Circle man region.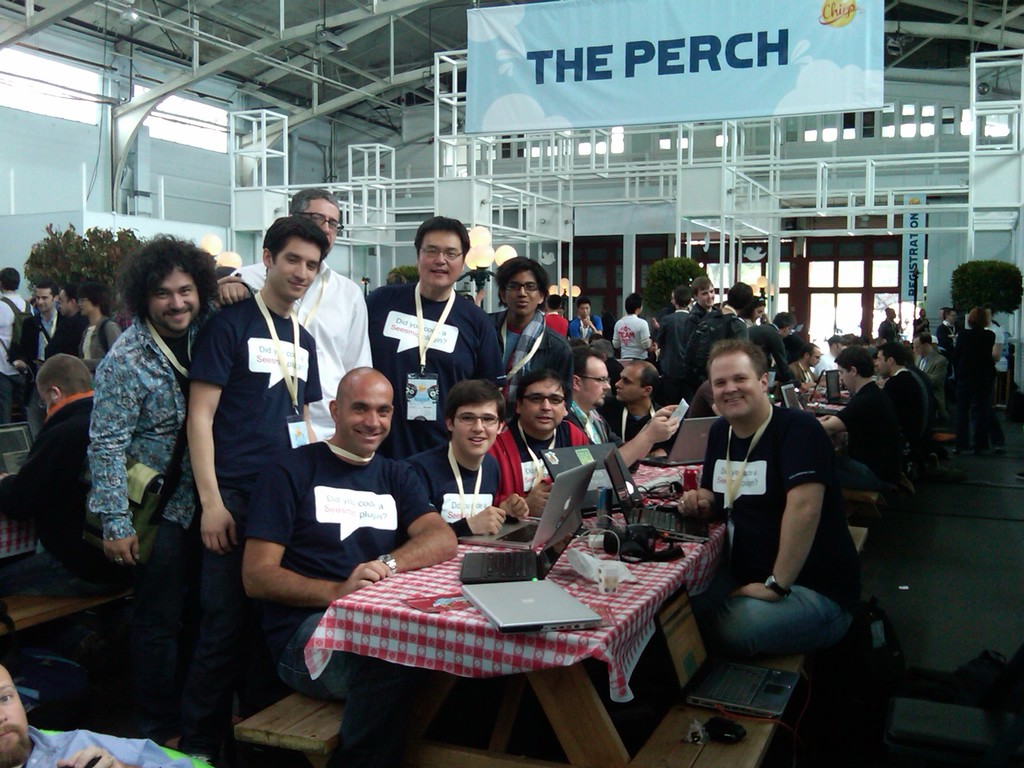
Region: 403, 381, 530, 533.
